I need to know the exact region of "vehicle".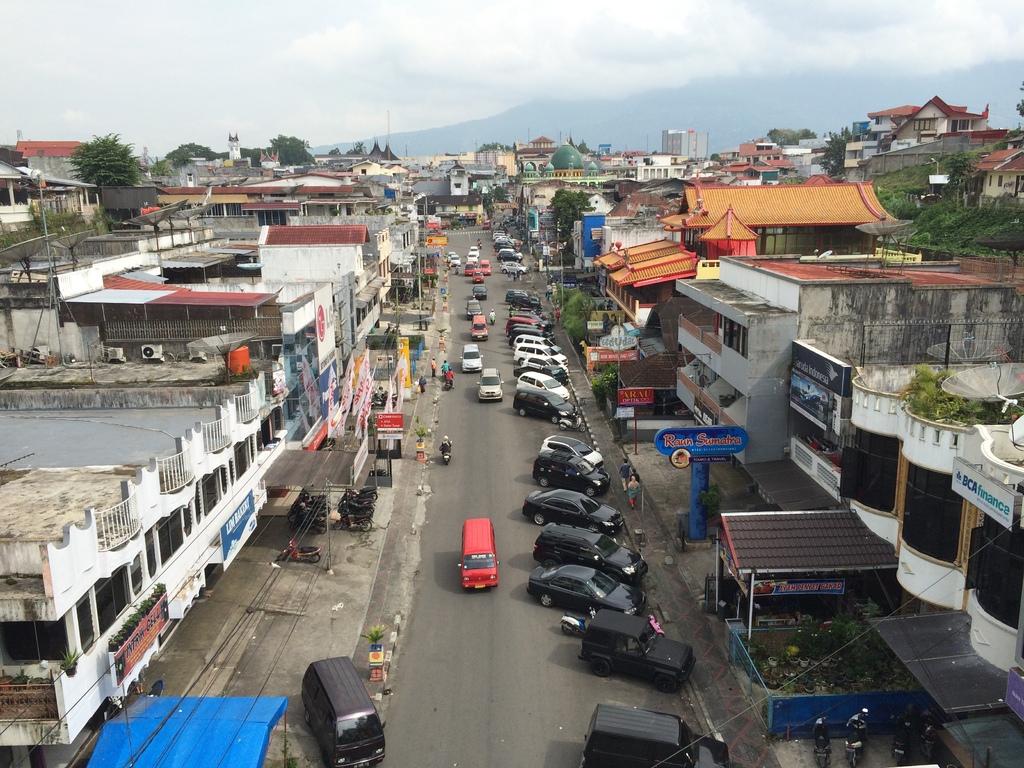
Region: rect(503, 262, 527, 274).
